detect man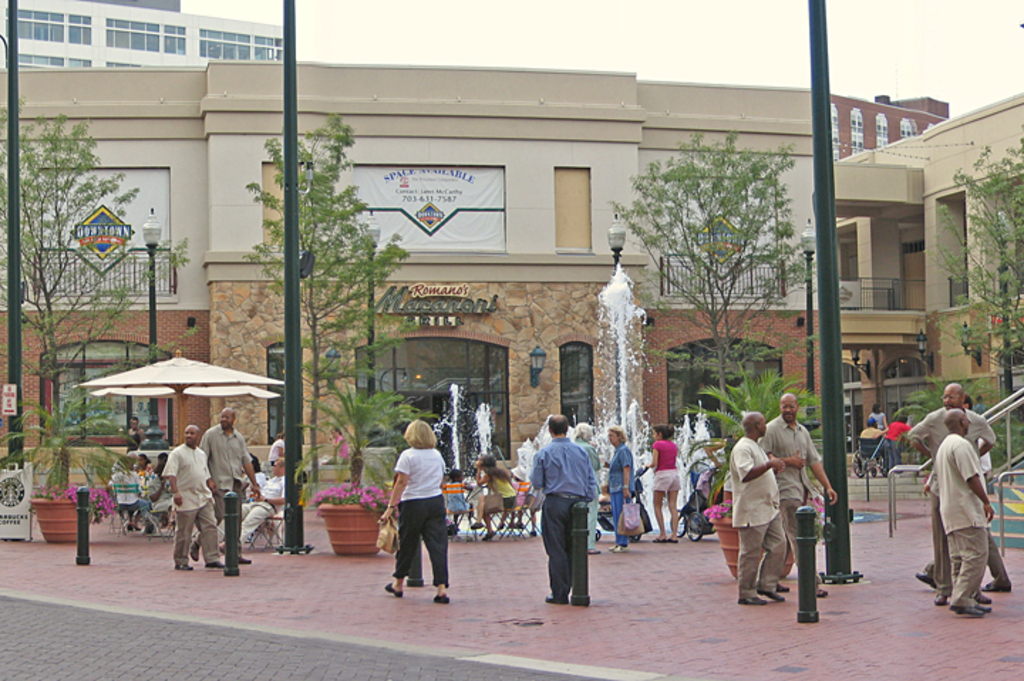
{"x1": 730, "y1": 409, "x2": 786, "y2": 604}
